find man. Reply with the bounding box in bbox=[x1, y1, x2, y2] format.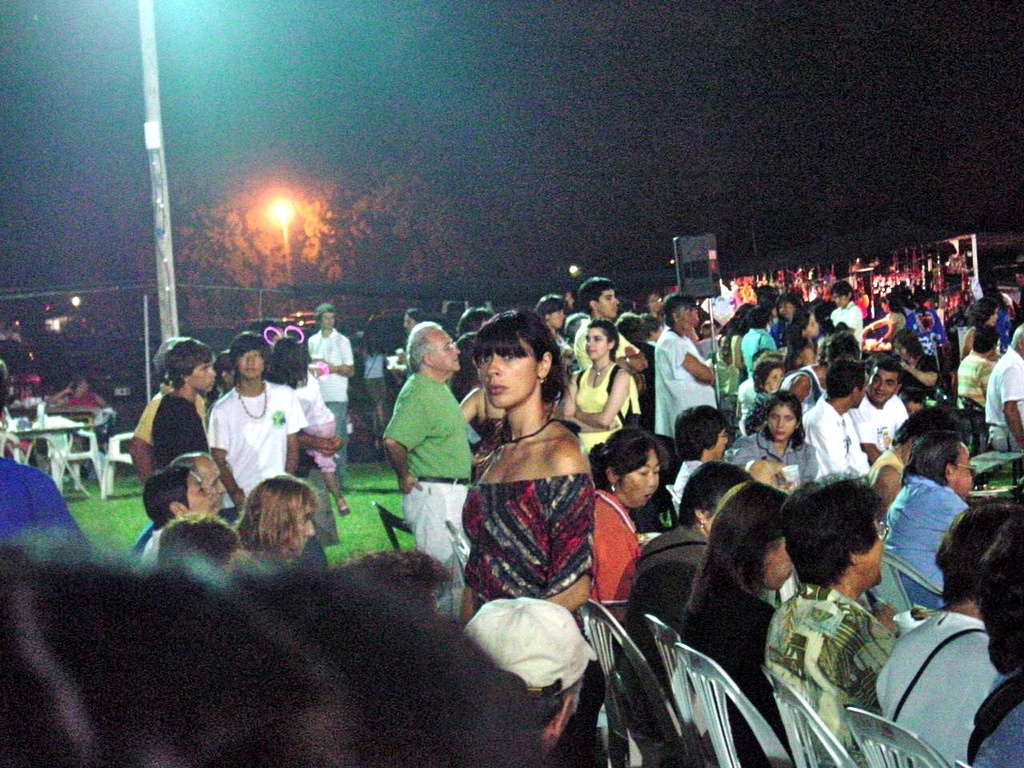
bbox=[458, 597, 598, 756].
